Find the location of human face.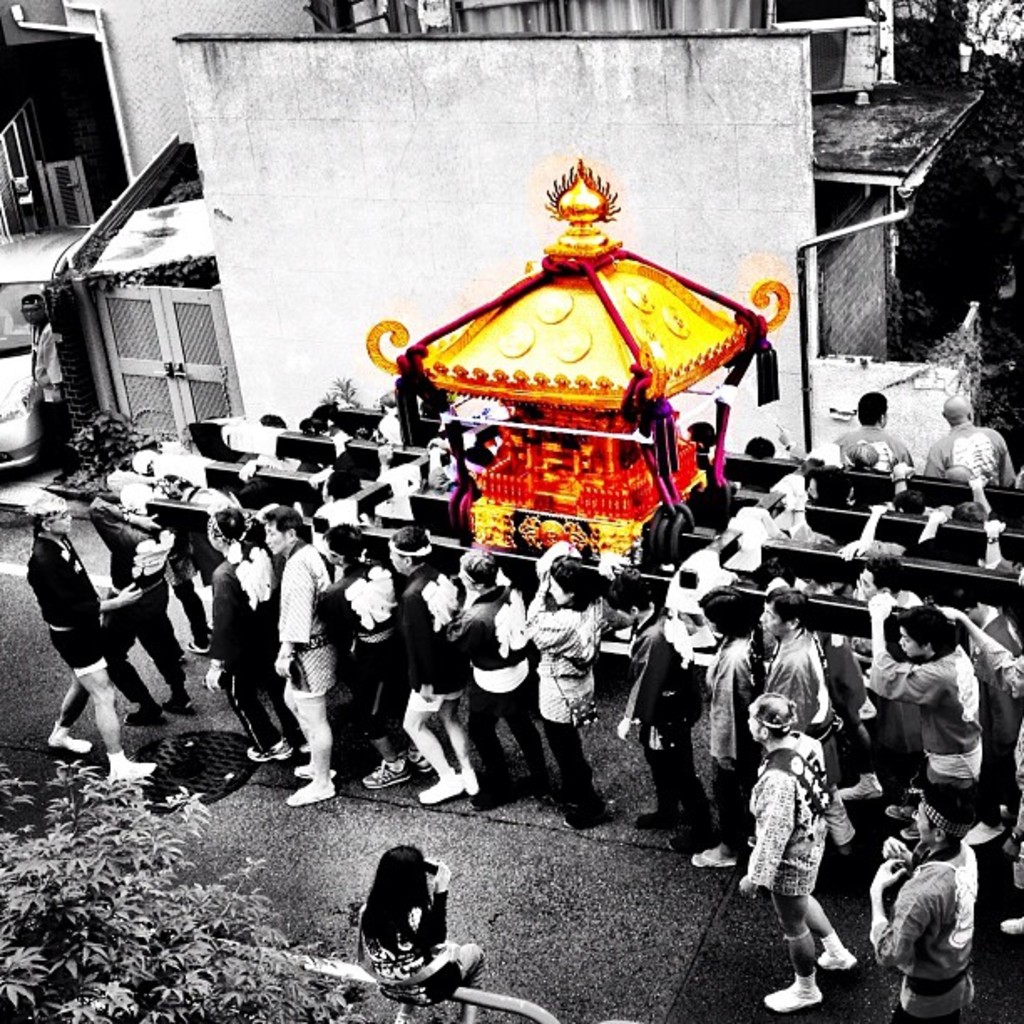
Location: [910,803,934,843].
